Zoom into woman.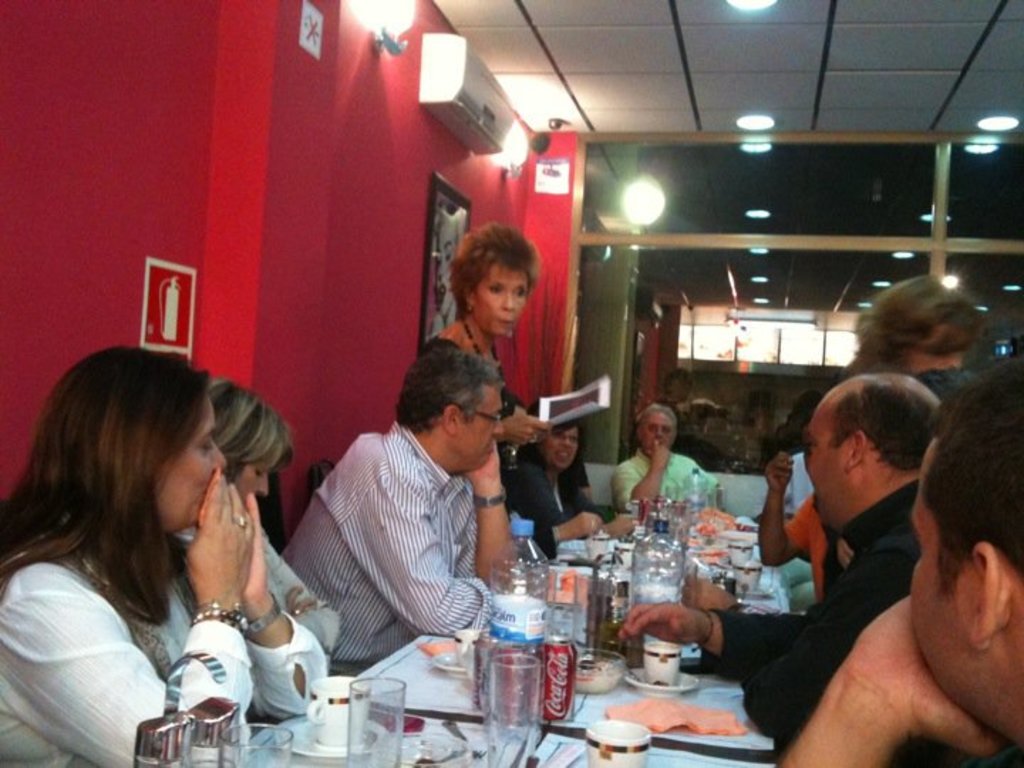
Zoom target: (845,273,980,383).
